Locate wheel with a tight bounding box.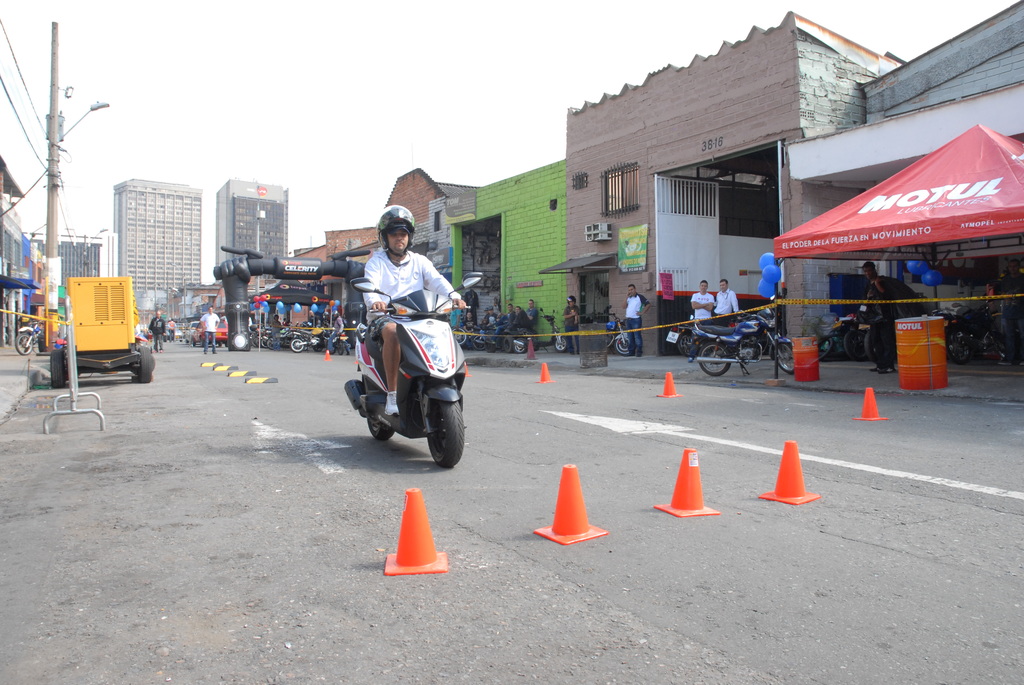
[474,334,483,349].
